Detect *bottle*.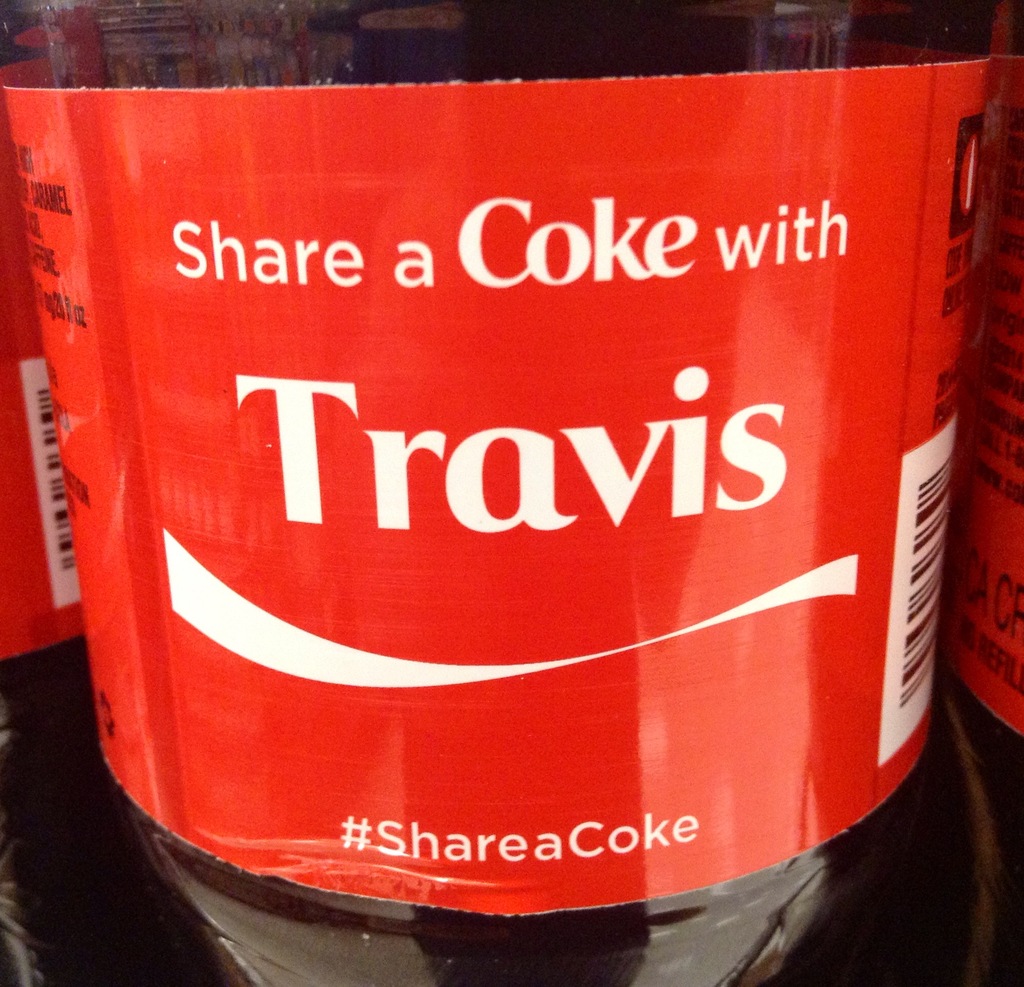
Detected at [0, 0, 994, 986].
